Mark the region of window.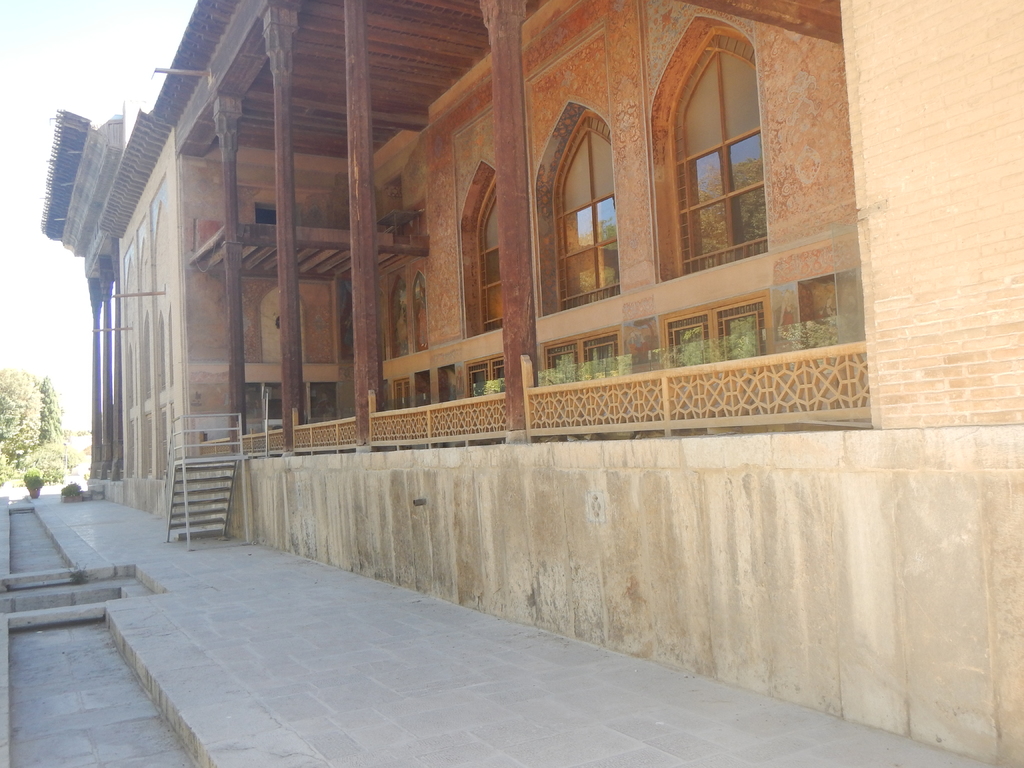
Region: [x1=385, y1=381, x2=413, y2=442].
